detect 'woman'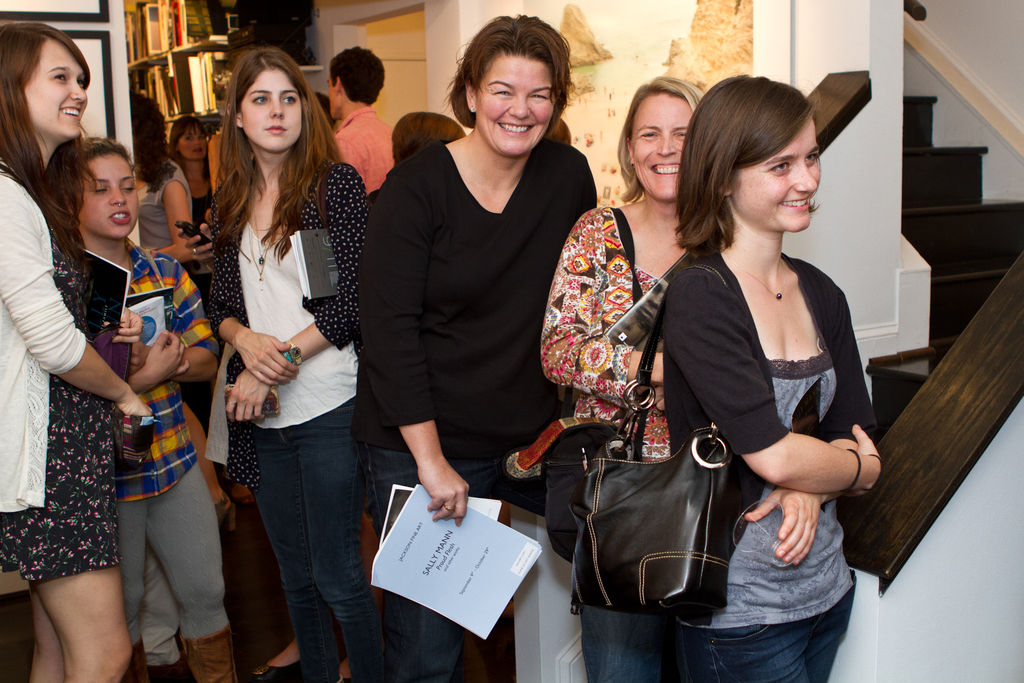
(left=128, top=94, right=194, bottom=253)
